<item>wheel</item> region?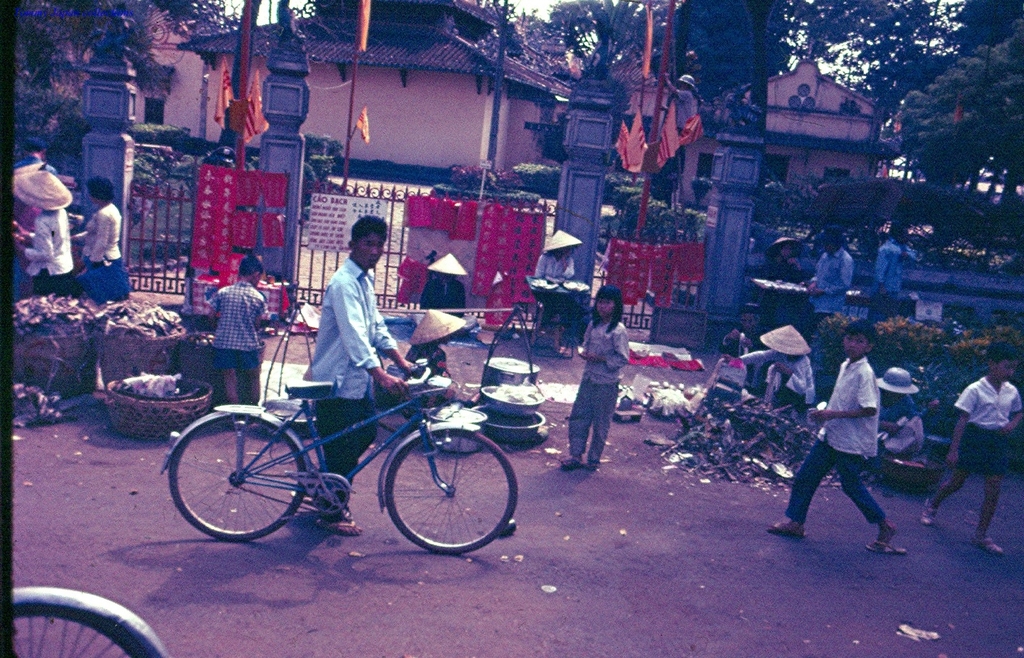
detection(10, 591, 173, 657)
